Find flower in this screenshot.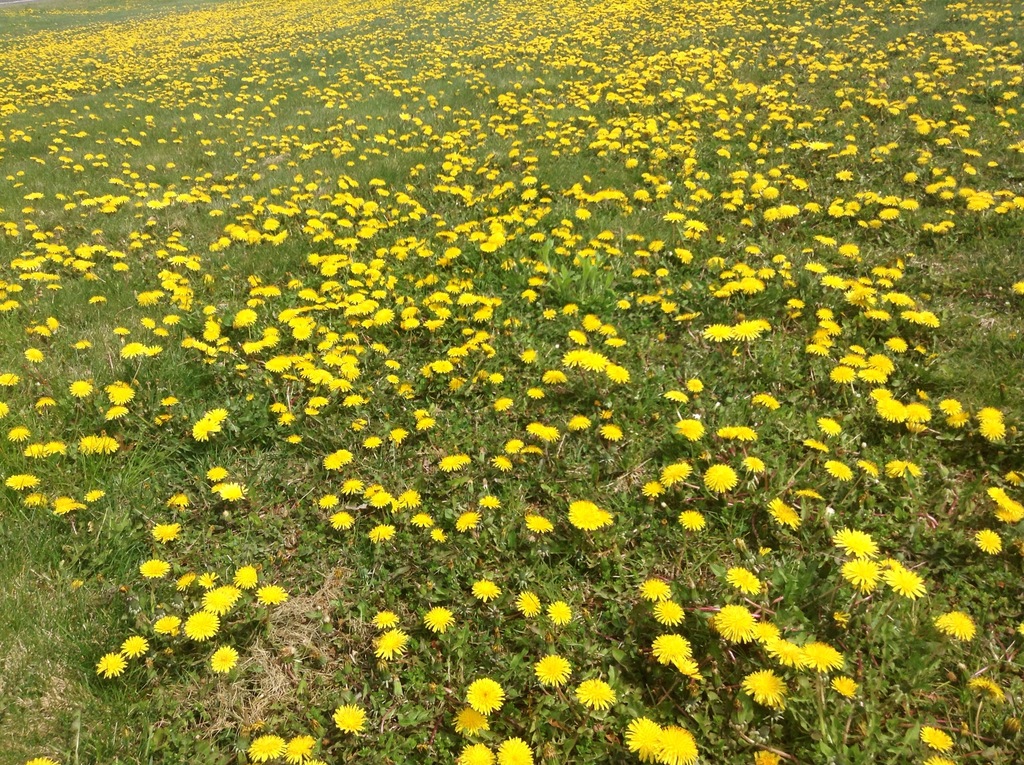
The bounding box for flower is box=[504, 439, 524, 454].
